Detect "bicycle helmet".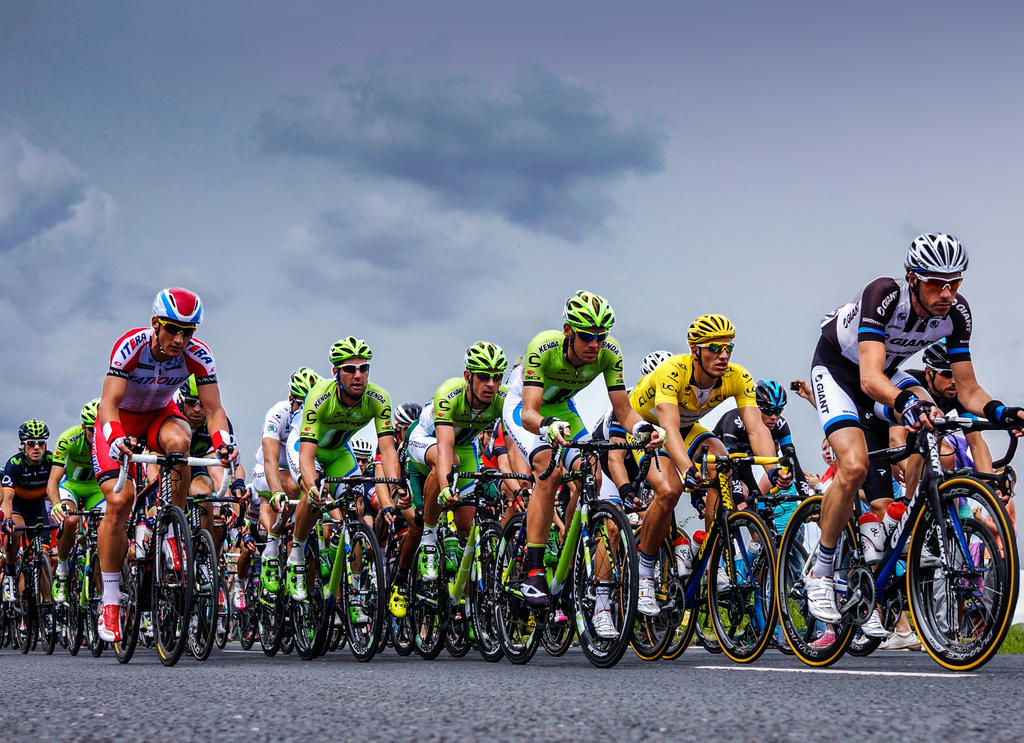
Detected at rect(688, 314, 732, 342).
